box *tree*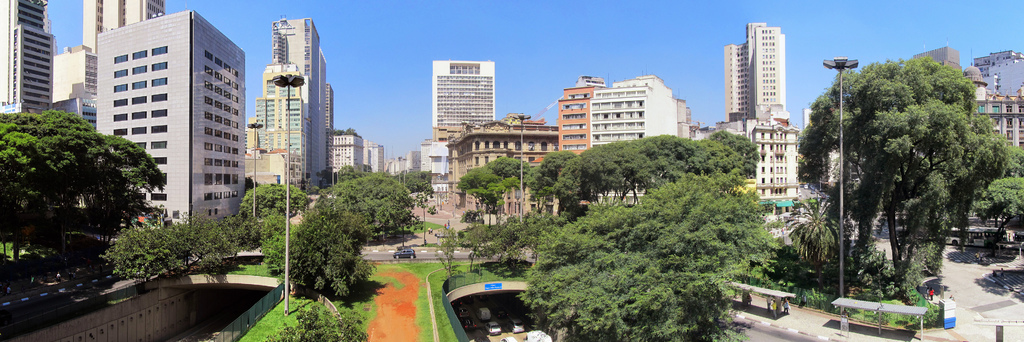
(253, 231, 300, 281)
